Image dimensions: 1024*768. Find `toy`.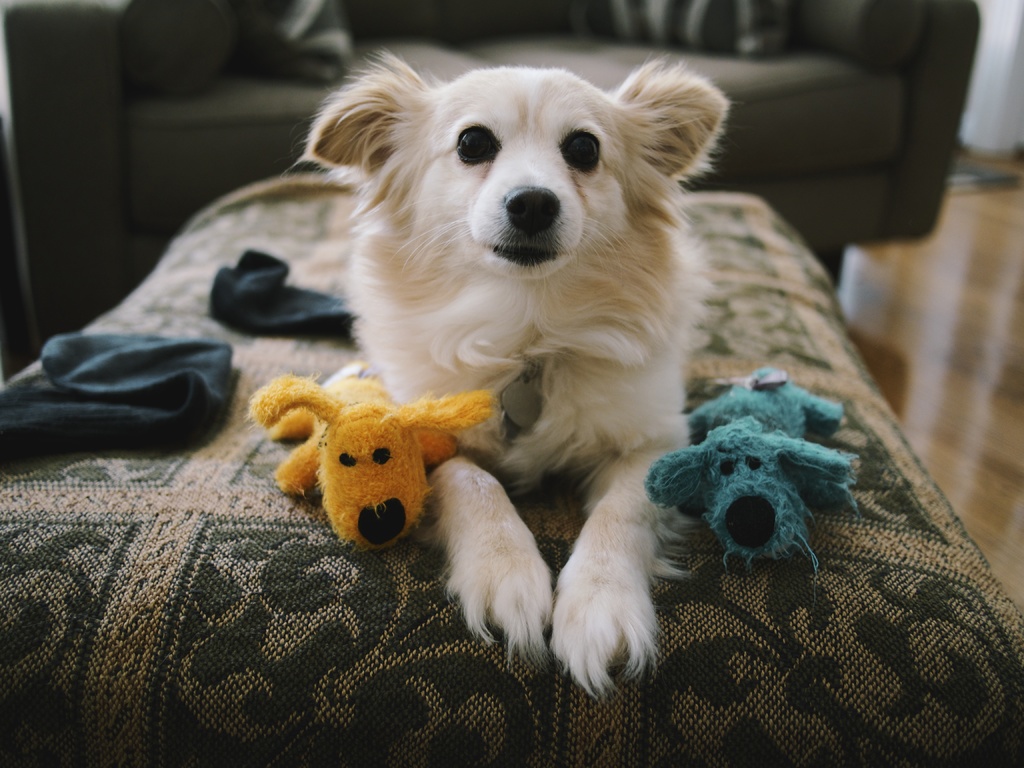
bbox(646, 367, 858, 615).
